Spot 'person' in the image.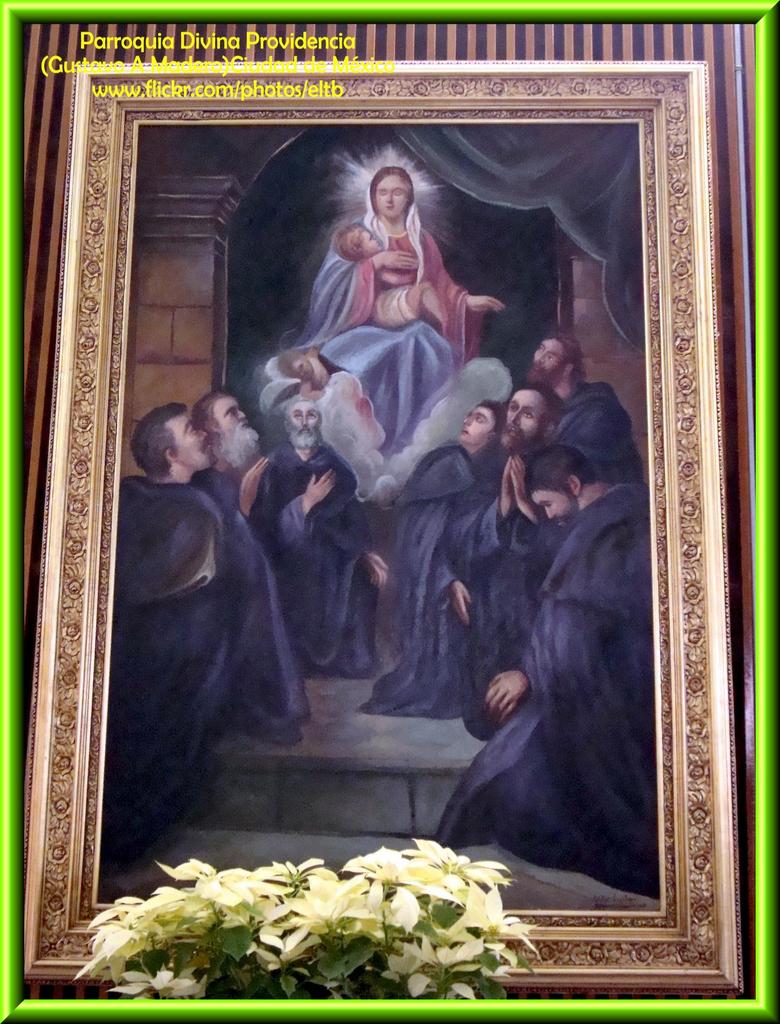
'person' found at <bbox>173, 384, 280, 696</bbox>.
